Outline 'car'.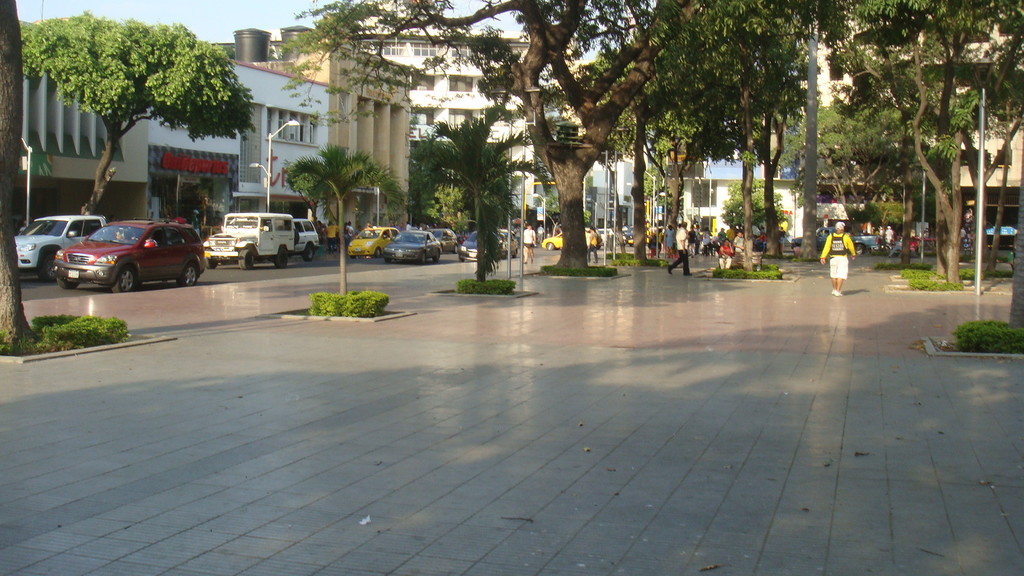
Outline: l=19, t=211, r=98, b=271.
